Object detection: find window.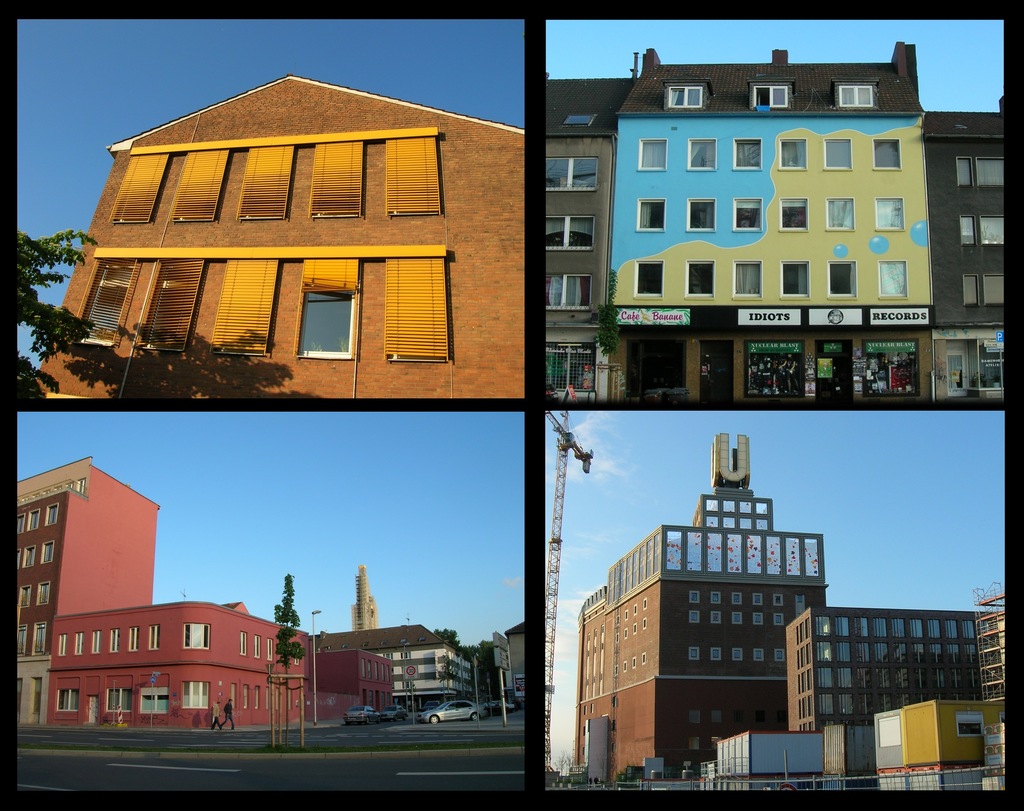
l=180, t=679, r=209, b=716.
